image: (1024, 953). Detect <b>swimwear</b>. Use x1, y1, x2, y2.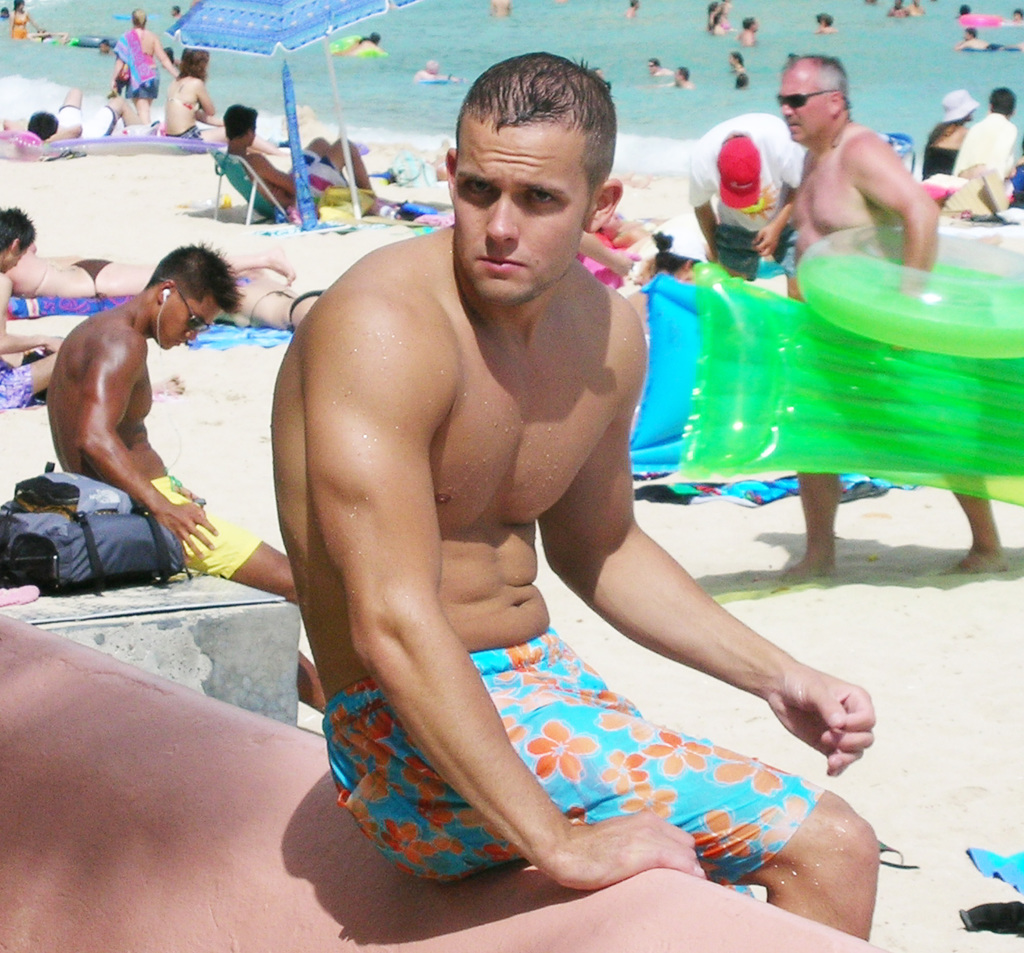
8, 13, 29, 41.
